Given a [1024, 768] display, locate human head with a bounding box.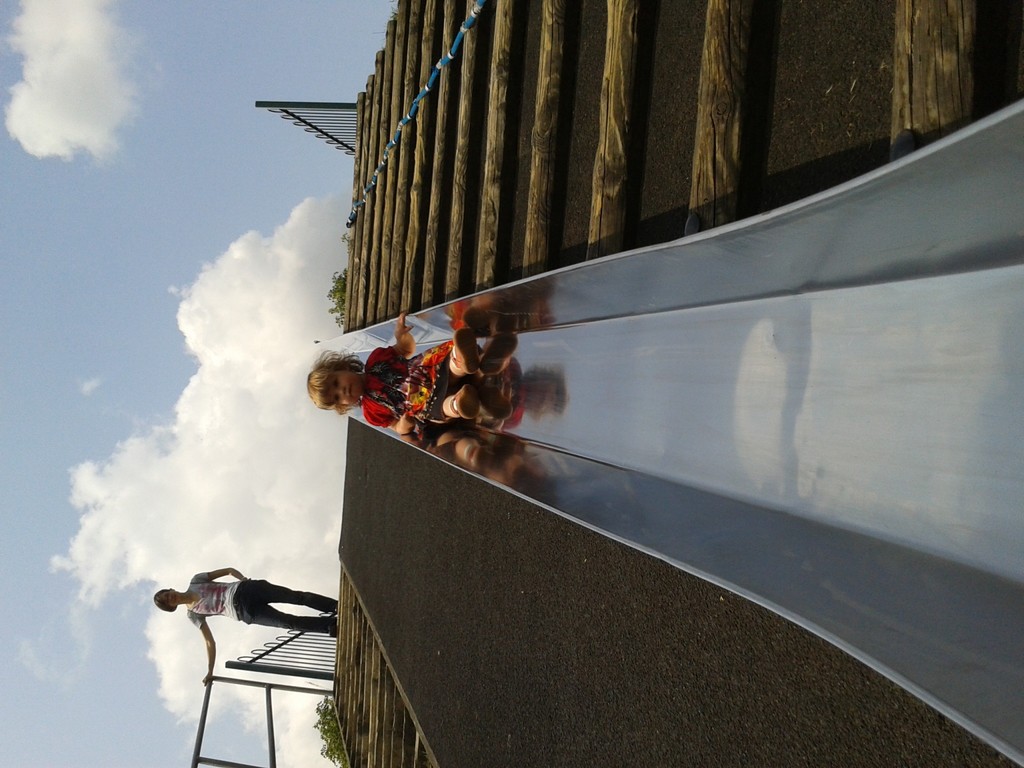
Located: [150, 585, 181, 616].
